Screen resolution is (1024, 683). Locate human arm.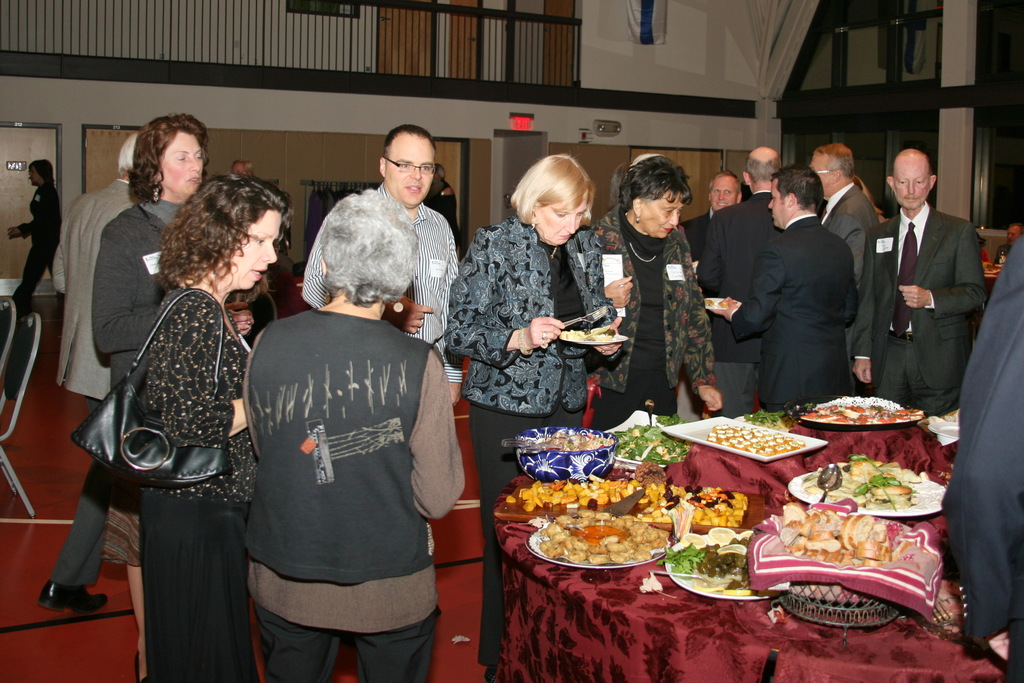
[436,217,471,415].
